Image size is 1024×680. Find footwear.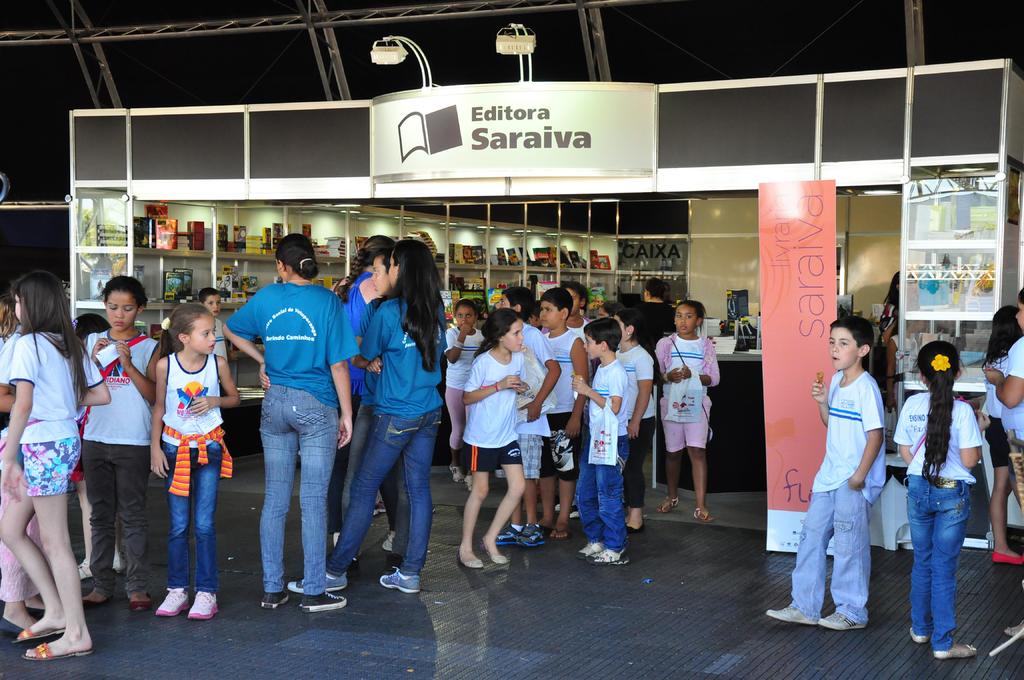
{"left": 301, "top": 589, "right": 347, "bottom": 608}.
